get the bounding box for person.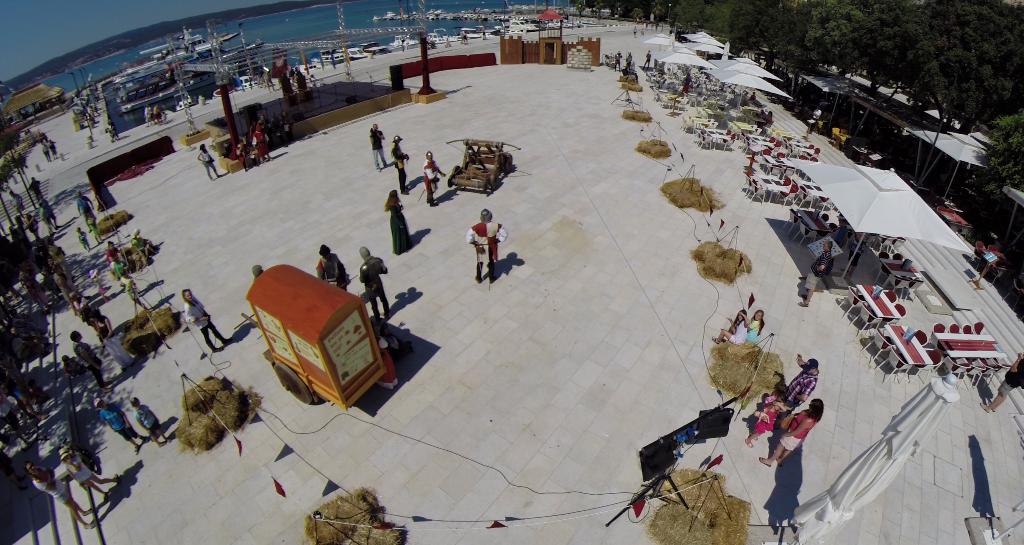
[x1=88, y1=211, x2=105, y2=245].
